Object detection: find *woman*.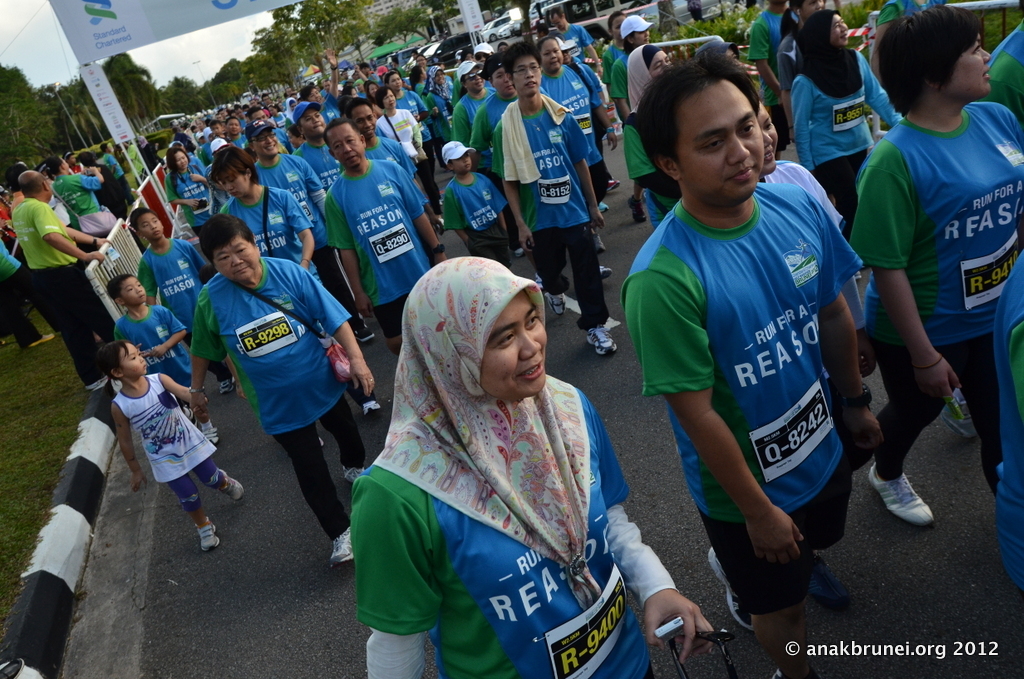
47:162:104:243.
